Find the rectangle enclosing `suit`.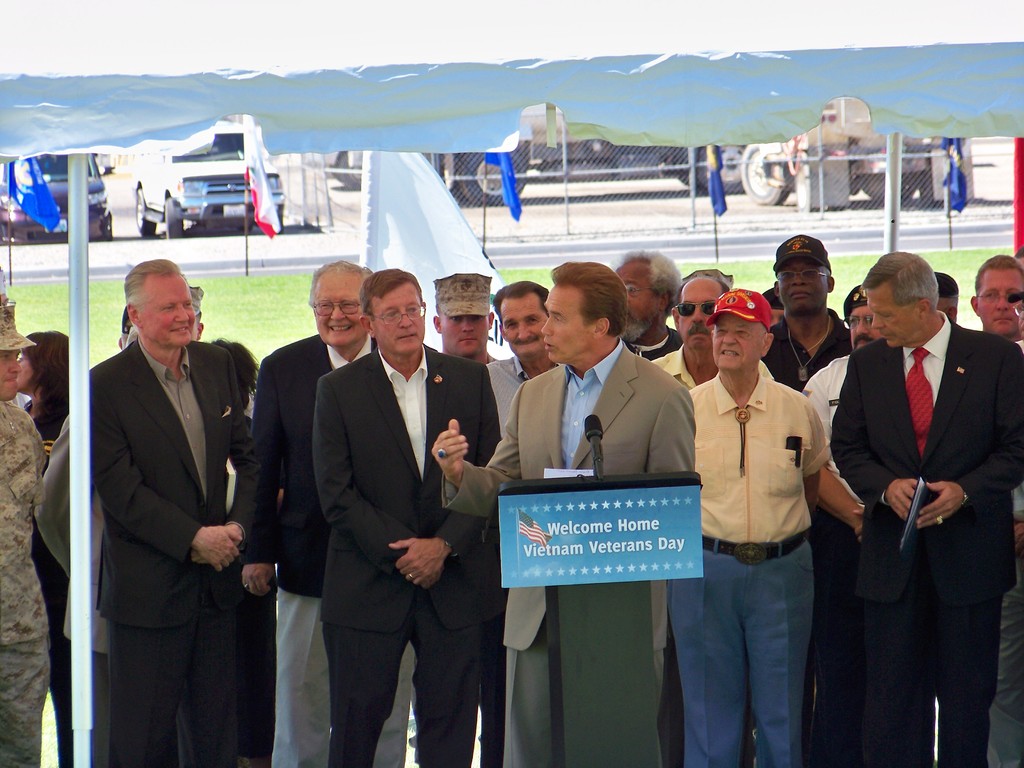
x1=436, y1=332, x2=693, y2=767.
